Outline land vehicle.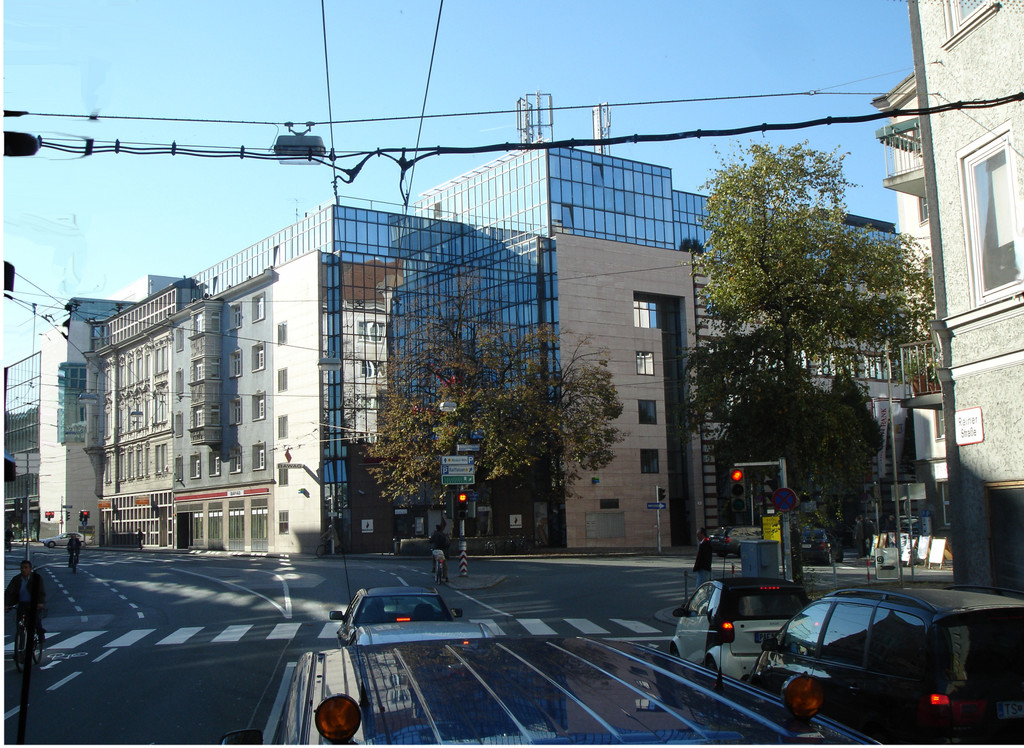
Outline: 710 526 760 558.
